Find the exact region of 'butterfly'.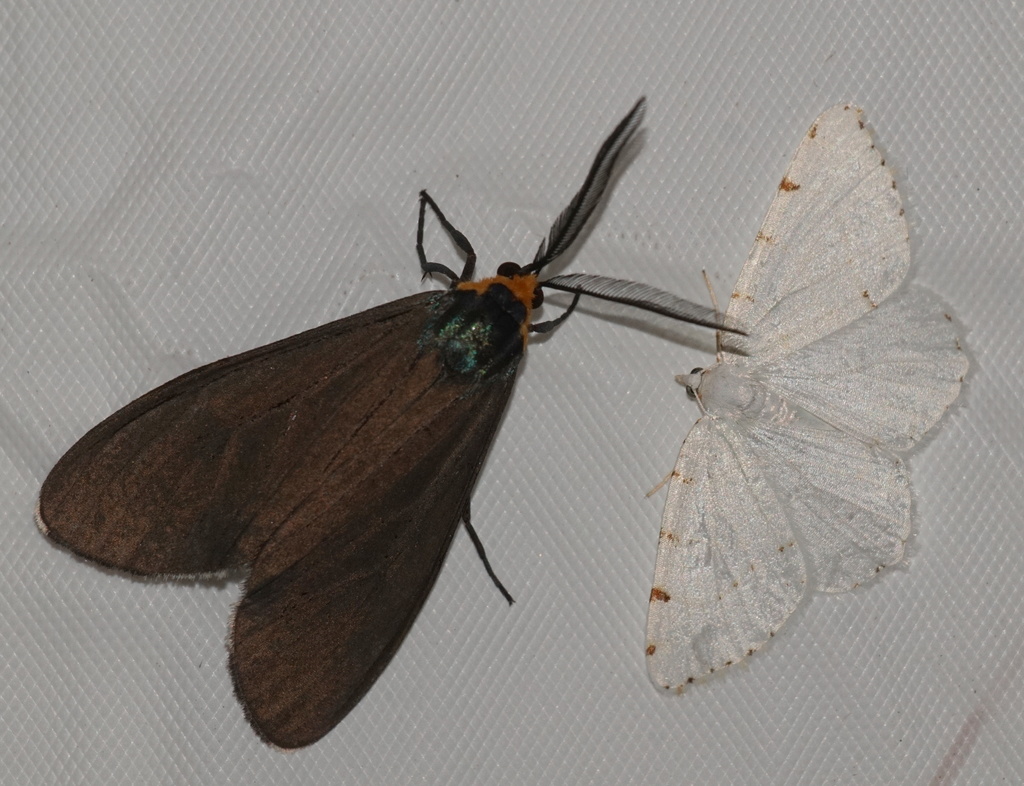
Exact region: bbox=[60, 91, 809, 755].
